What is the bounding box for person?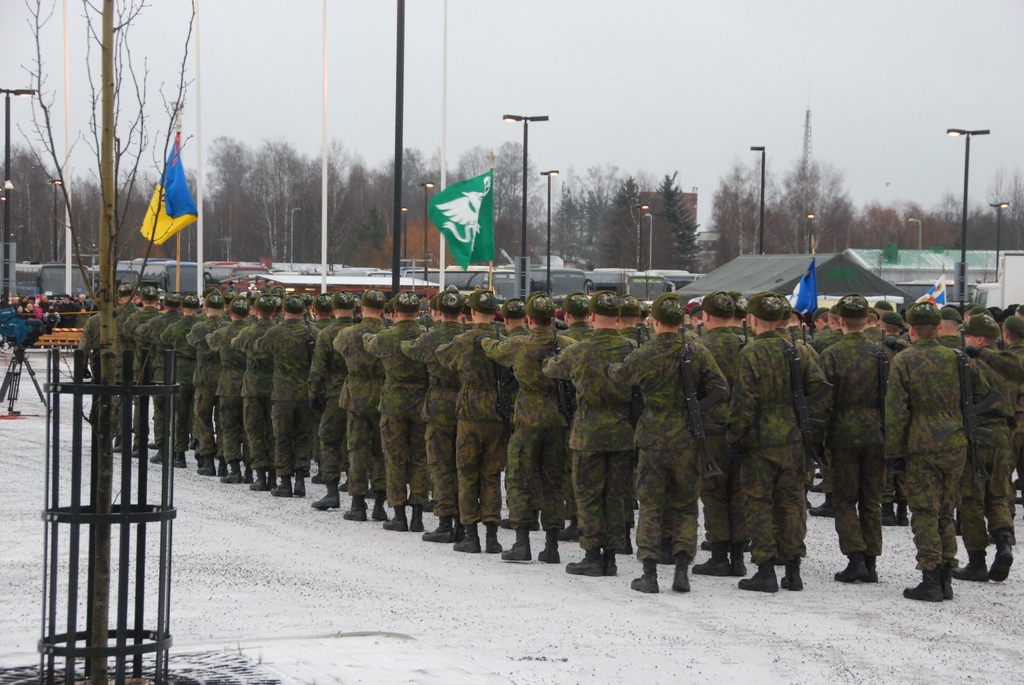
113/284/156/457.
